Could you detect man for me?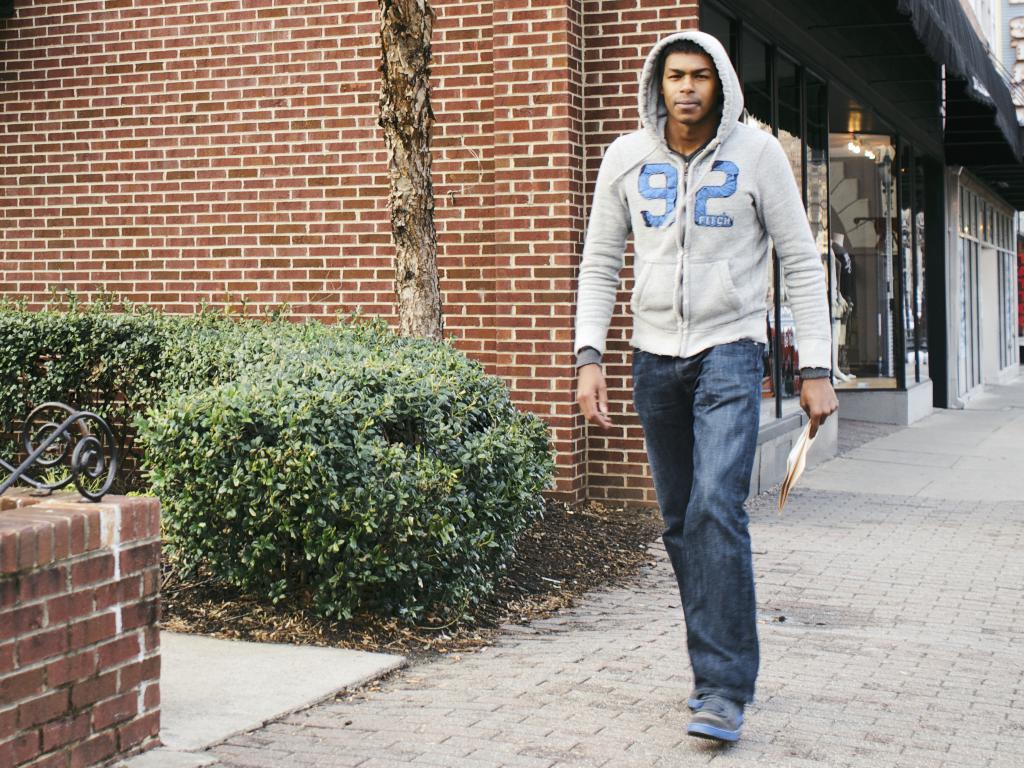
Detection result: box(574, 35, 831, 731).
